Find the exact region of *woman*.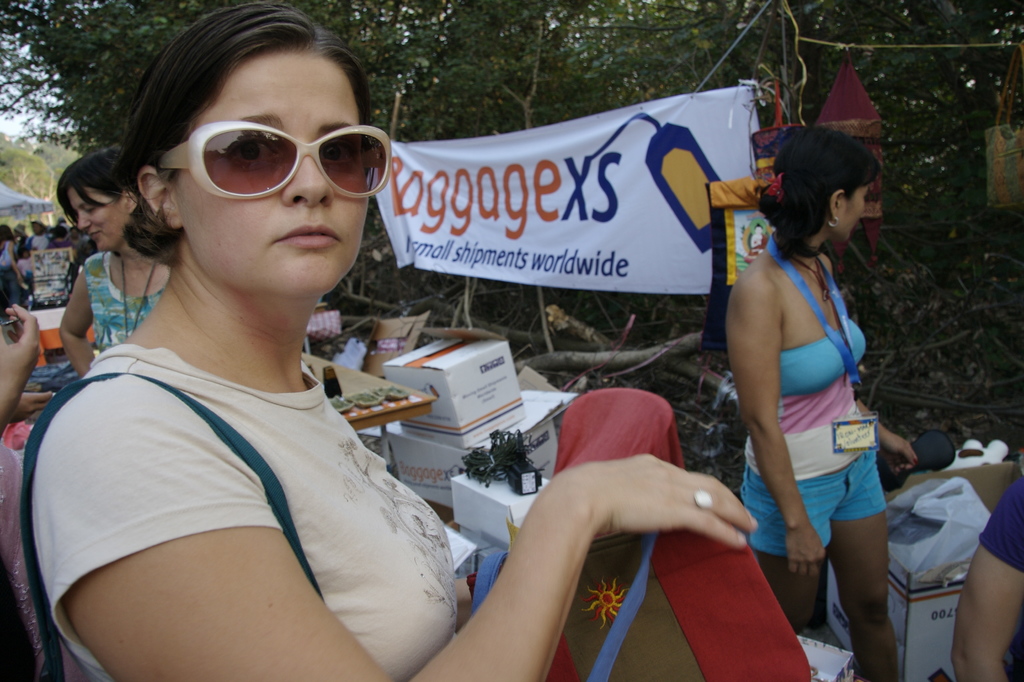
Exact region: <box>57,146,172,378</box>.
